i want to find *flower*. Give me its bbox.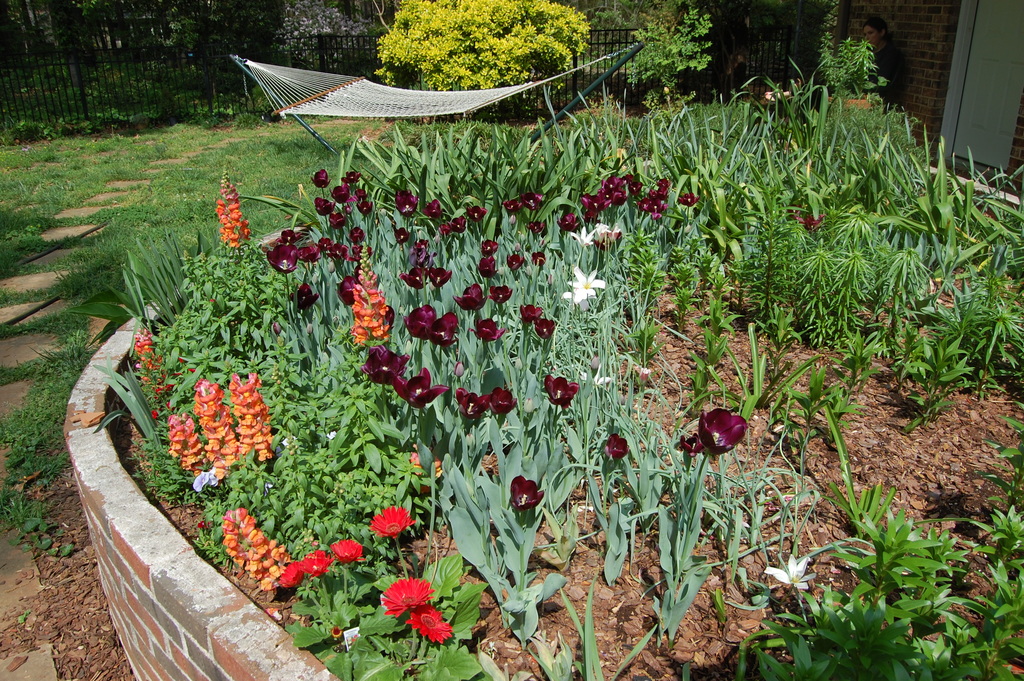
474:316:499:343.
